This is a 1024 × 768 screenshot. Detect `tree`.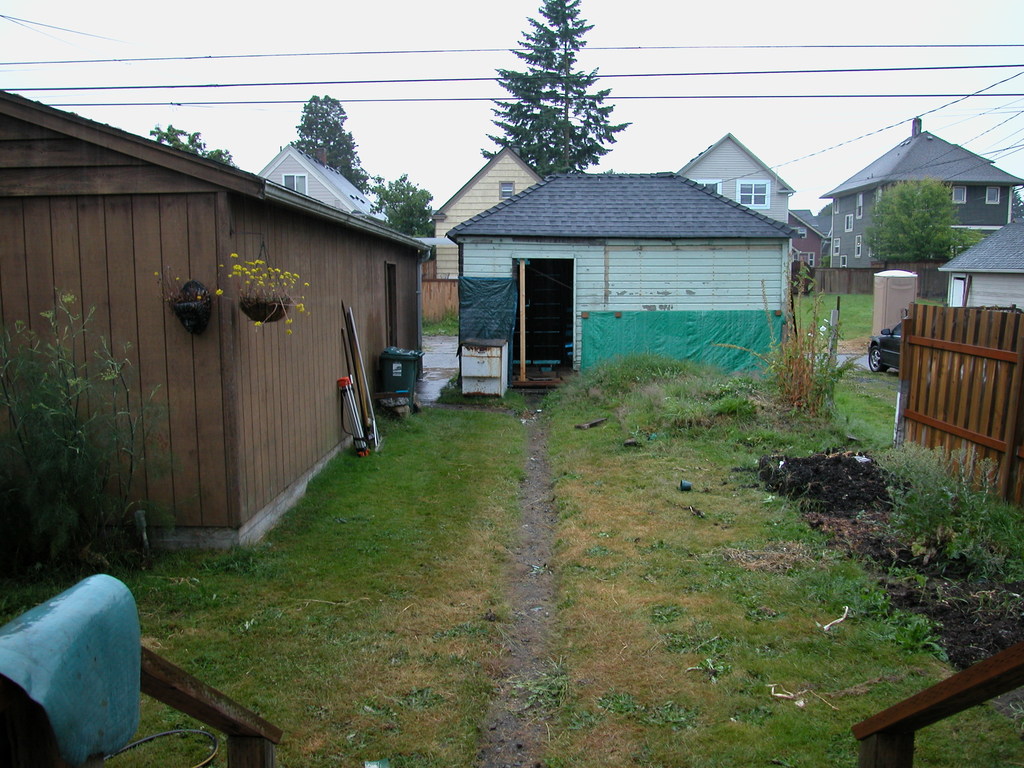
x1=854, y1=175, x2=980, y2=261.
